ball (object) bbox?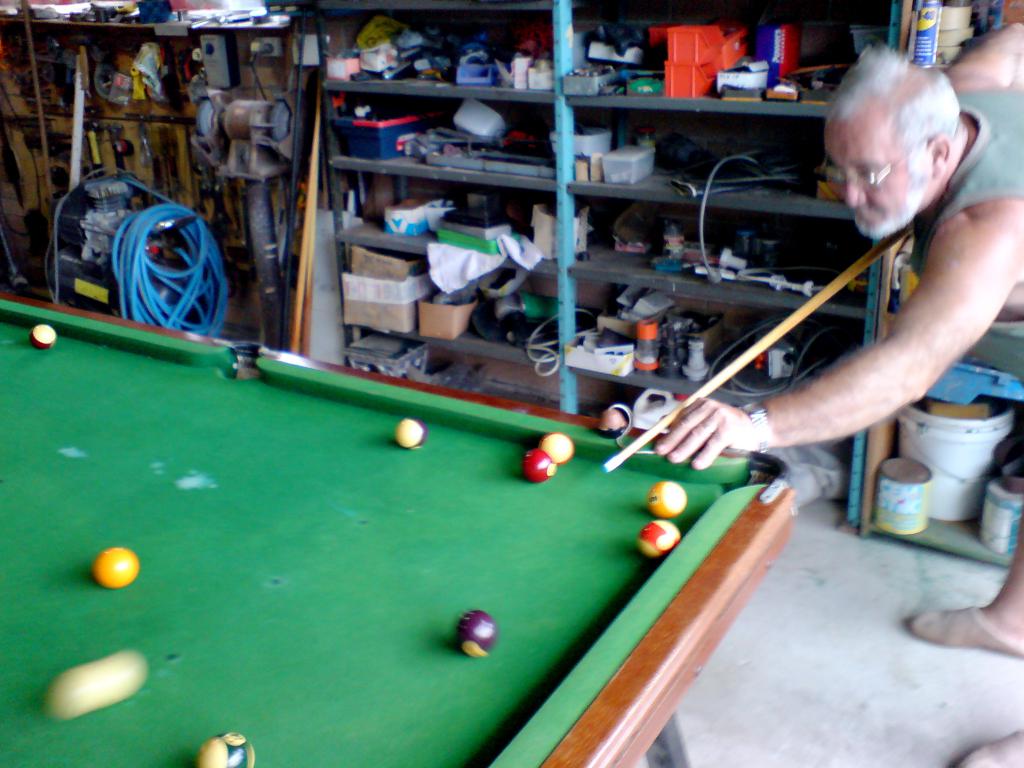
region(536, 431, 574, 465)
